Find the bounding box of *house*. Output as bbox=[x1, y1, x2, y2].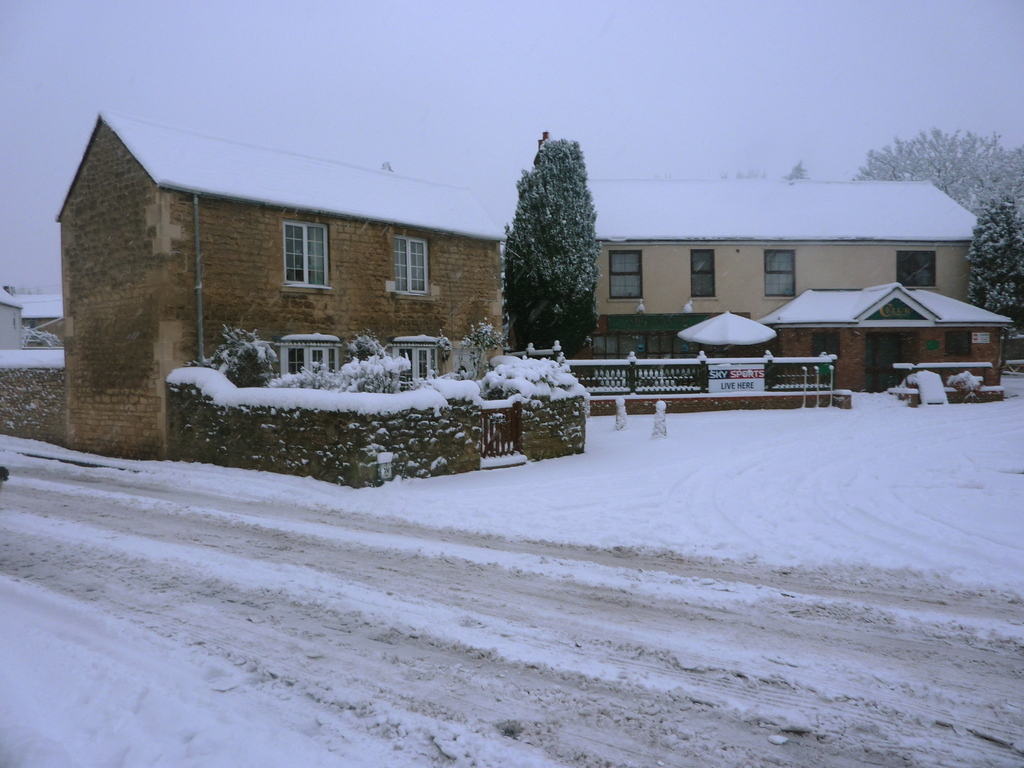
bbox=[769, 287, 1004, 404].
